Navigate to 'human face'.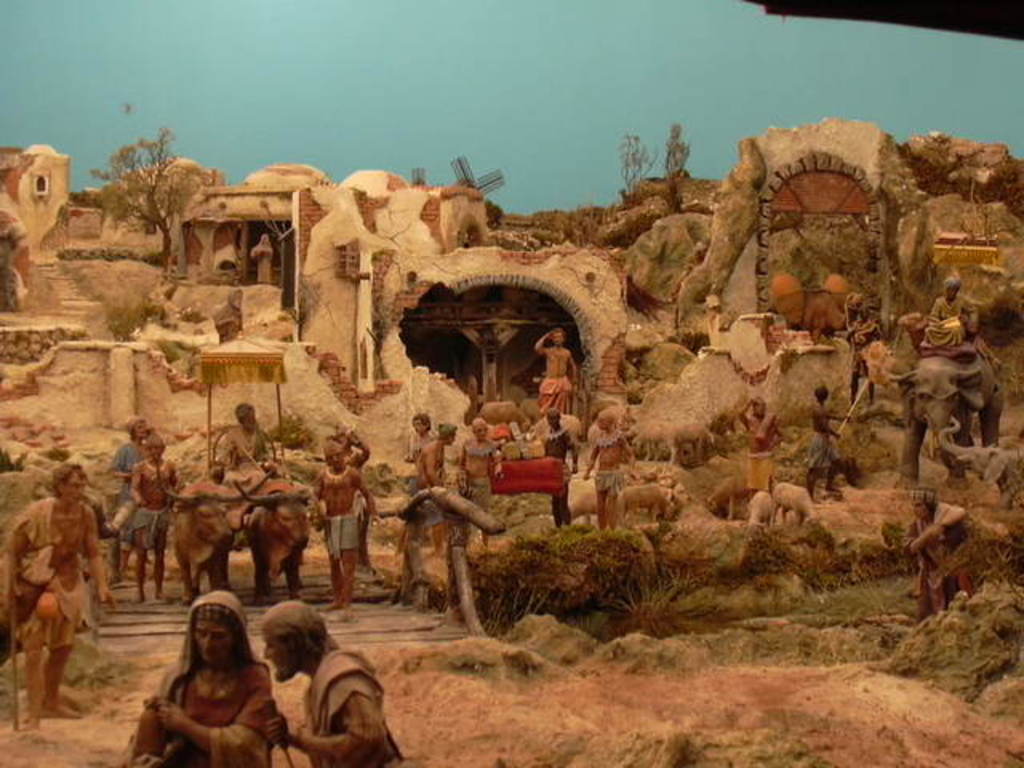
Navigation target: bbox(64, 472, 85, 501).
